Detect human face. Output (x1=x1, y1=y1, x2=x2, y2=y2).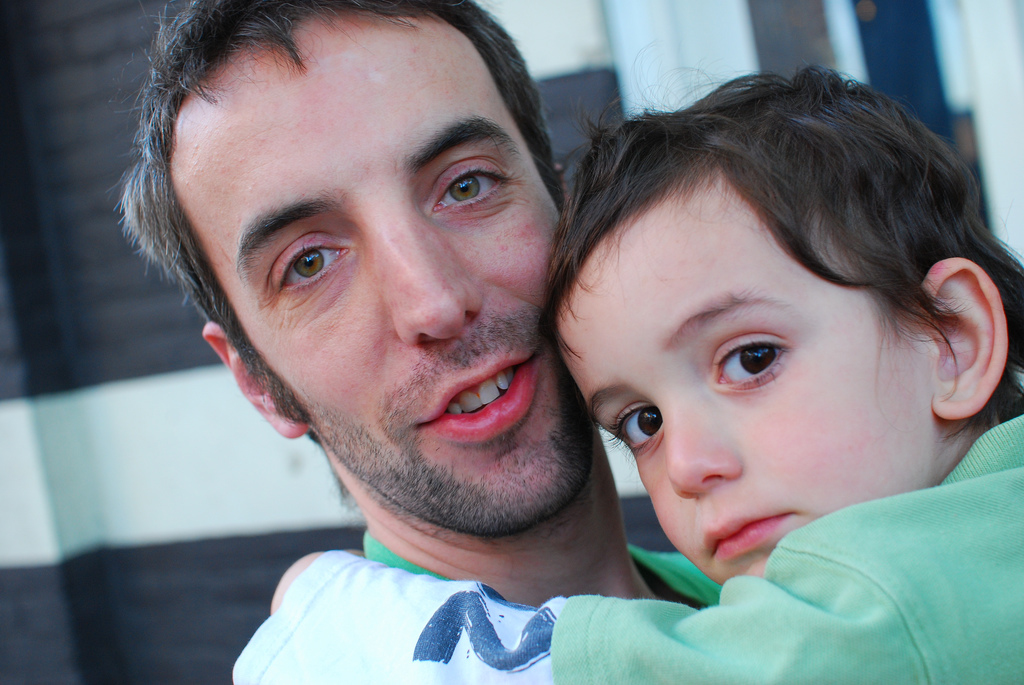
(x1=555, y1=167, x2=943, y2=573).
